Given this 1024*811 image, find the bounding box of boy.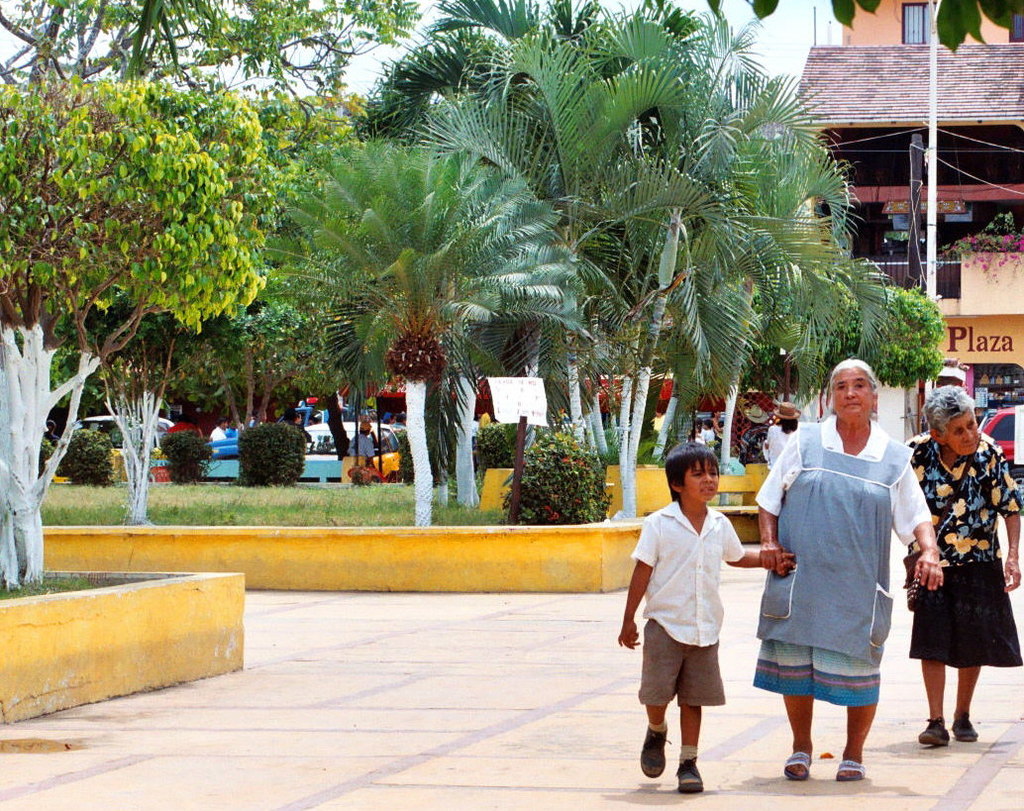
crop(632, 448, 777, 791).
